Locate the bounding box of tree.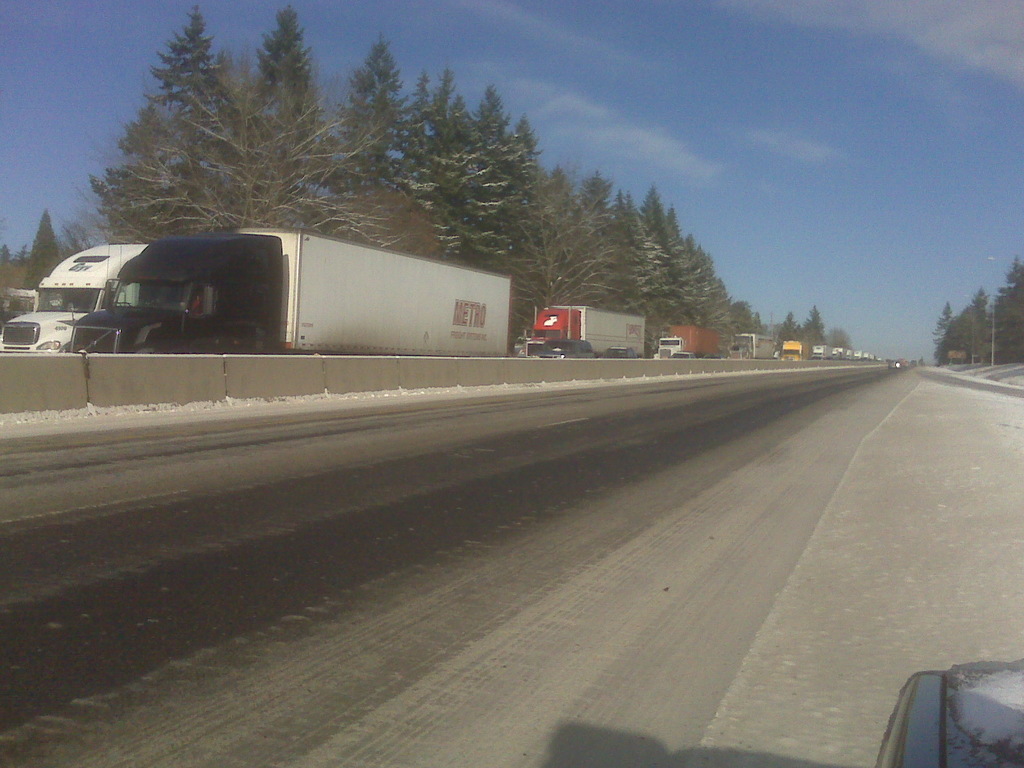
Bounding box: [x1=831, y1=321, x2=851, y2=353].
